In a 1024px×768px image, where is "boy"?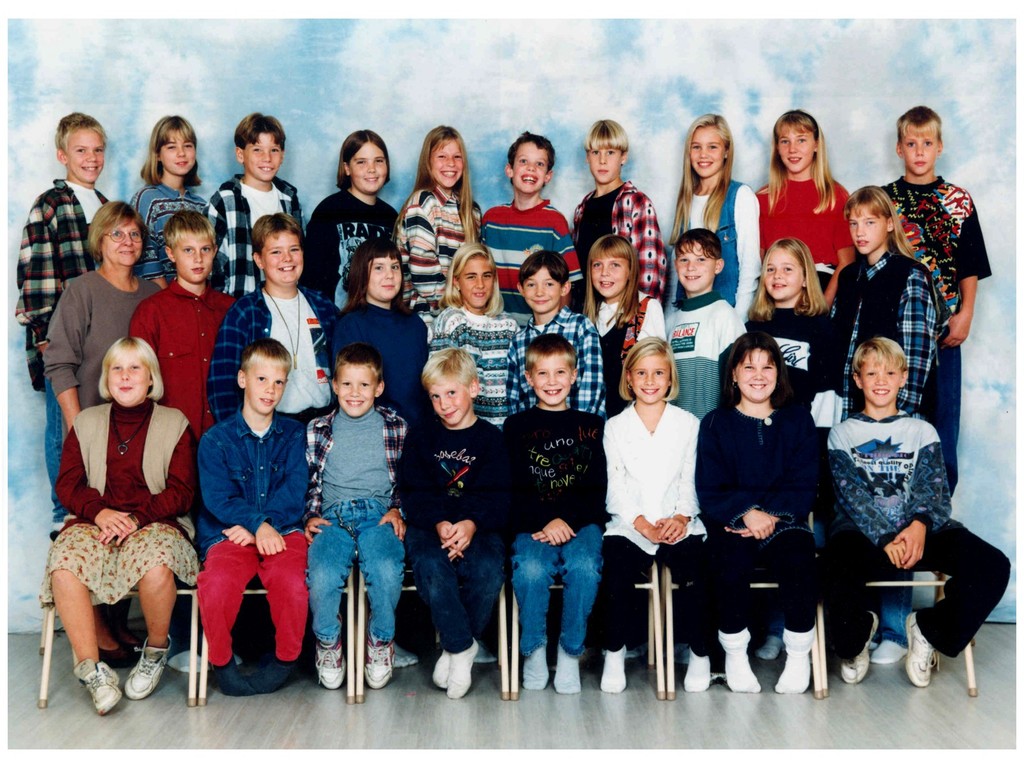
[14, 113, 112, 540].
